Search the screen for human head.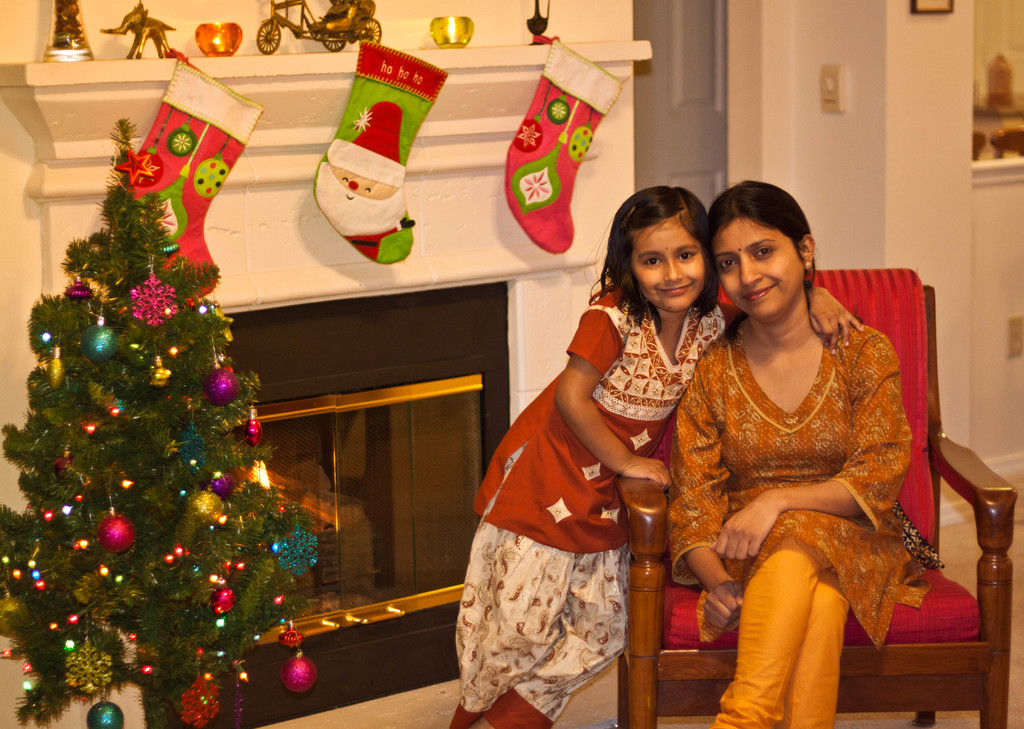
Found at bbox=[604, 181, 716, 312].
